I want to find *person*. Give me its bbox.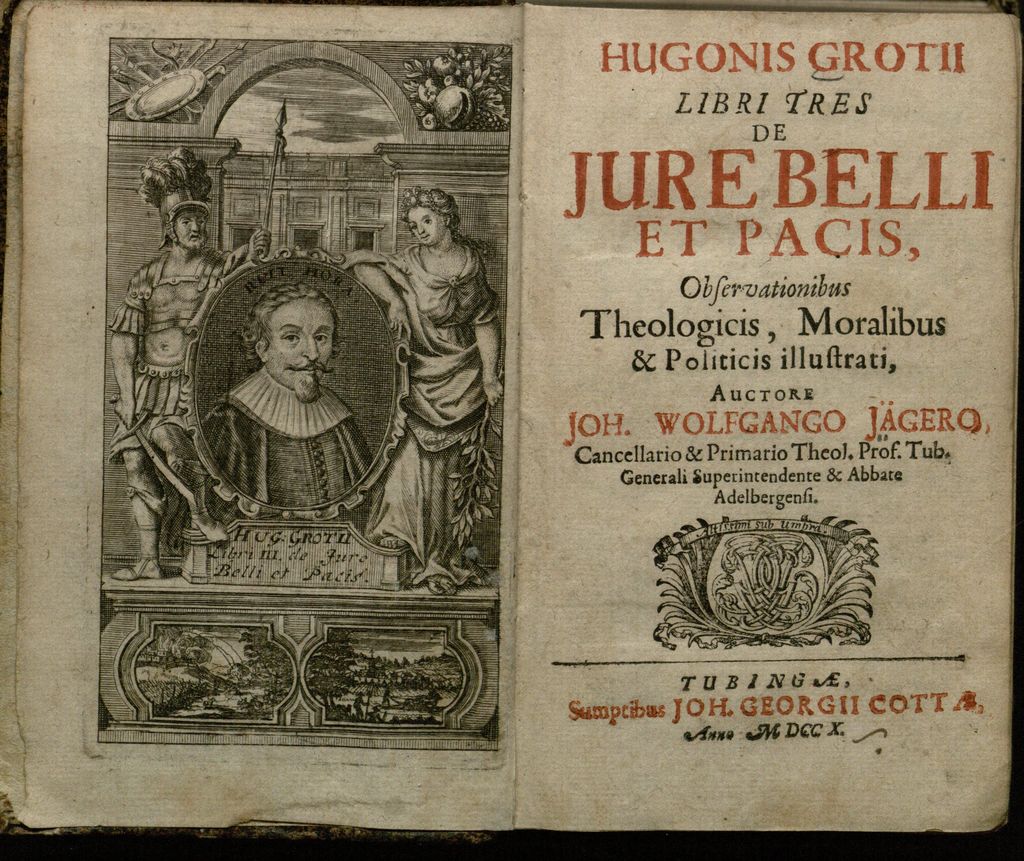
[109, 143, 271, 580].
